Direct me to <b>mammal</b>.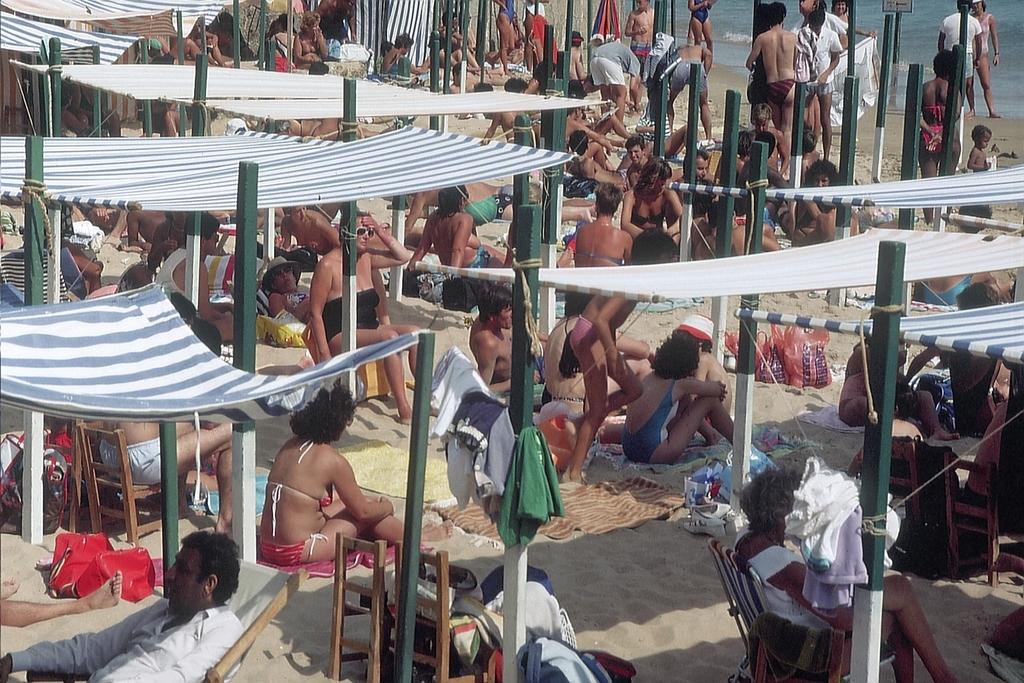
Direction: [x1=97, y1=418, x2=236, y2=534].
